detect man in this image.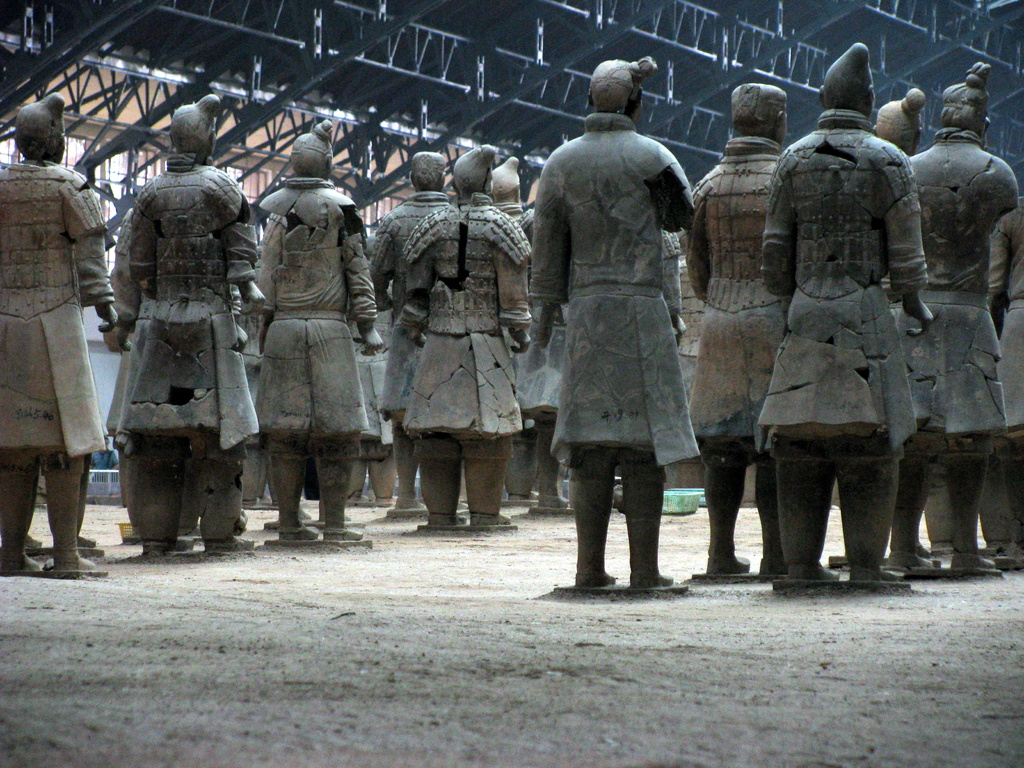
Detection: l=531, t=63, r=717, b=603.
